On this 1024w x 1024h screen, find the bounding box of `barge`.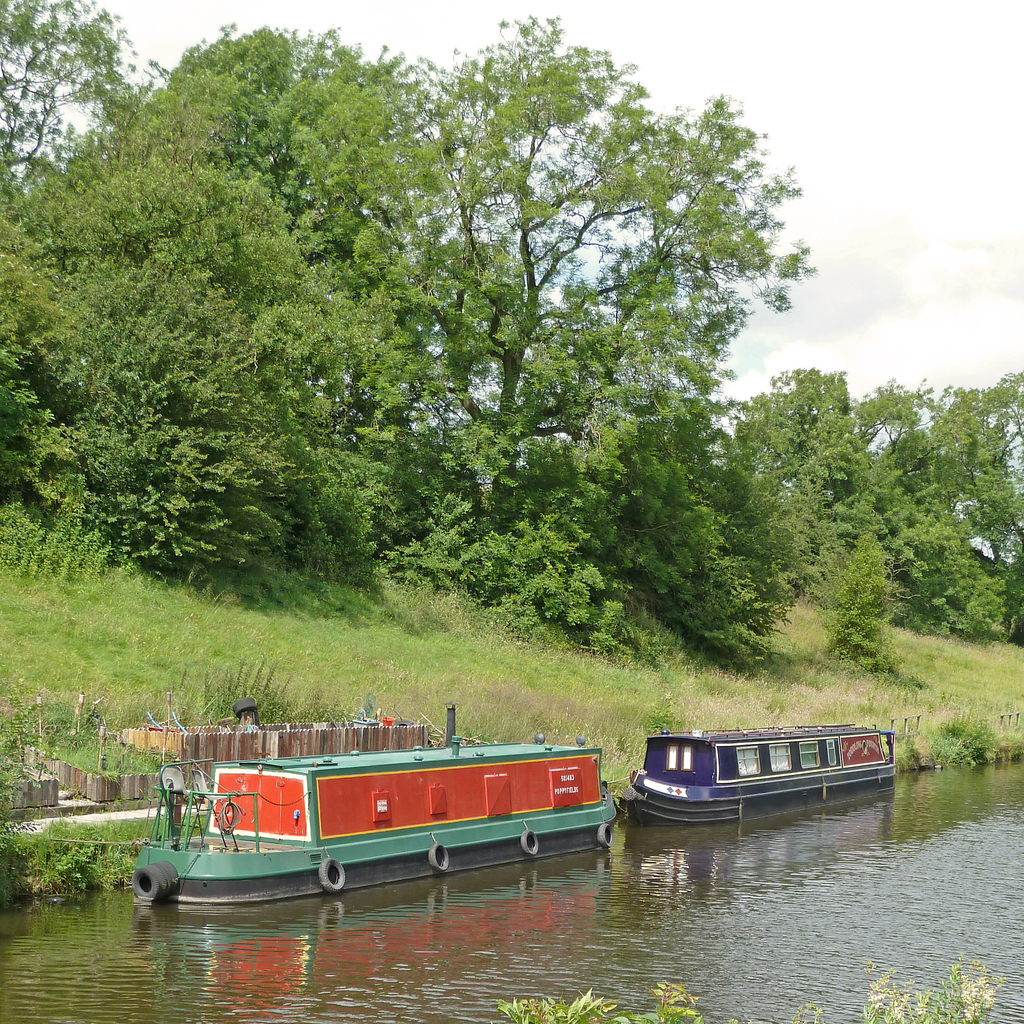
Bounding box: [628, 718, 894, 829].
